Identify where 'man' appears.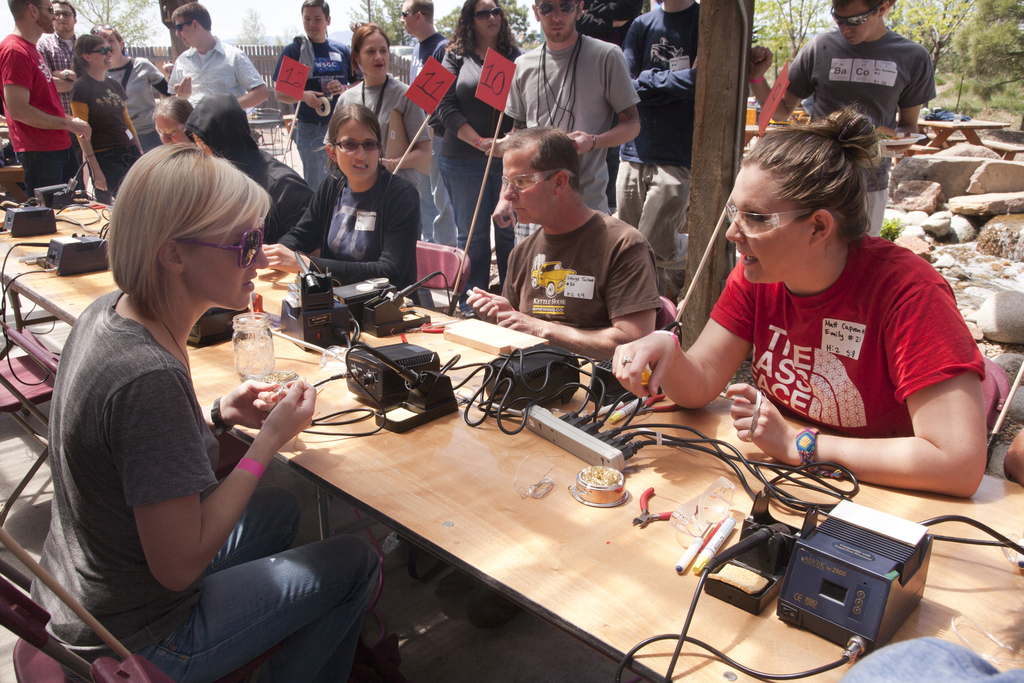
Appears at box(744, 0, 939, 236).
